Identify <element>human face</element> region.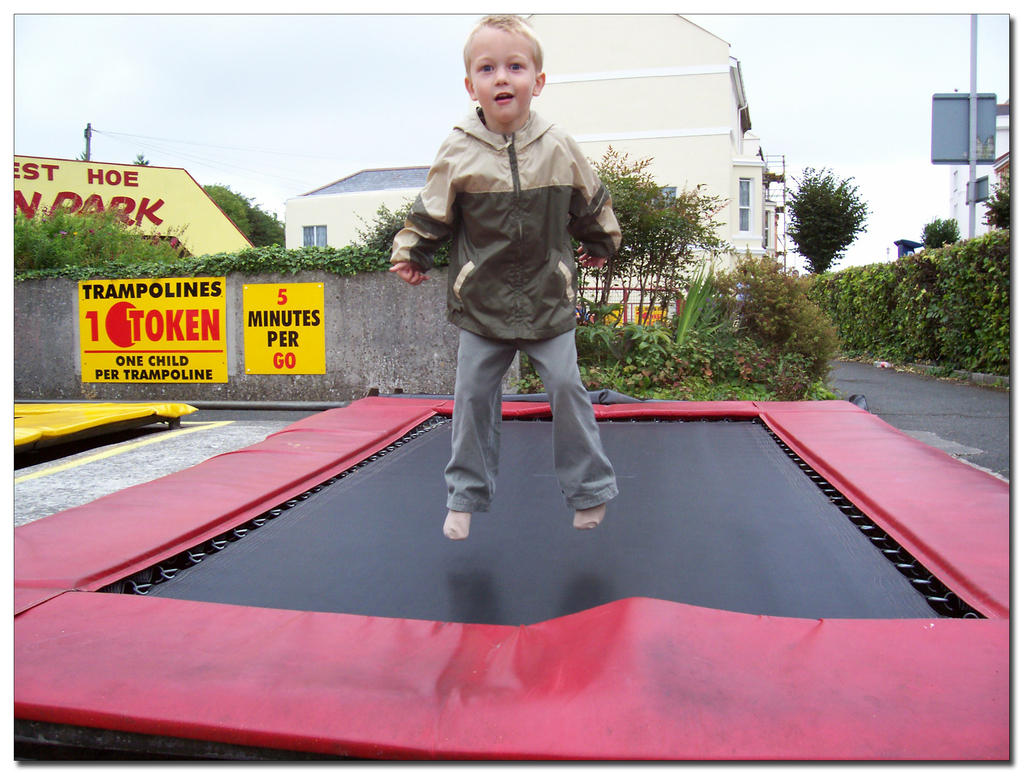
Region: 467:27:539:126.
